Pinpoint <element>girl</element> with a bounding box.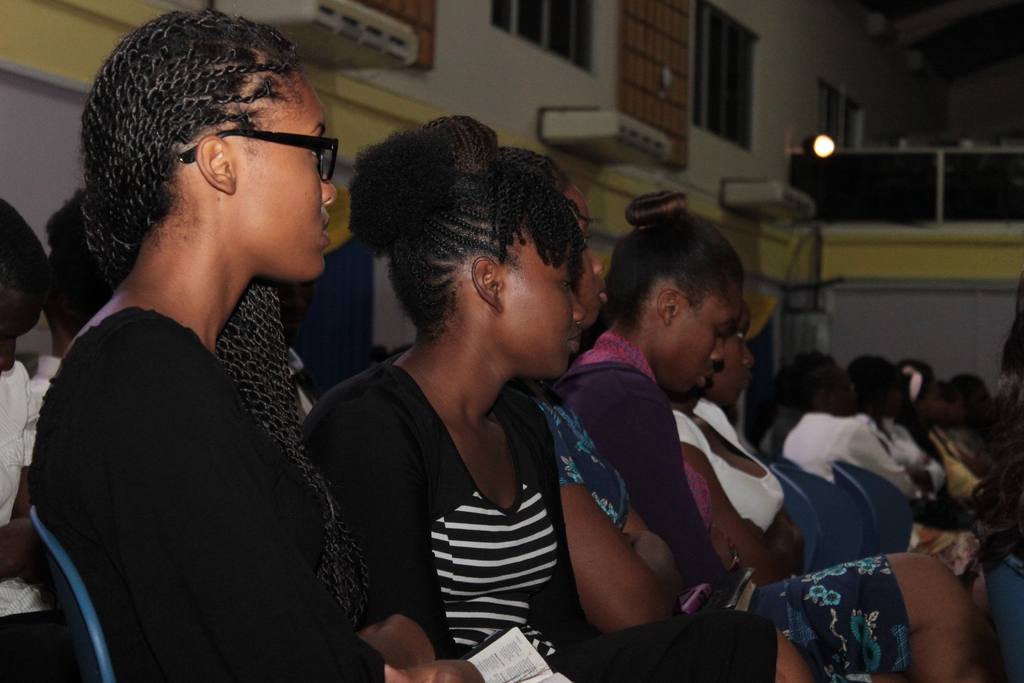
(left=27, top=5, right=809, bottom=682).
